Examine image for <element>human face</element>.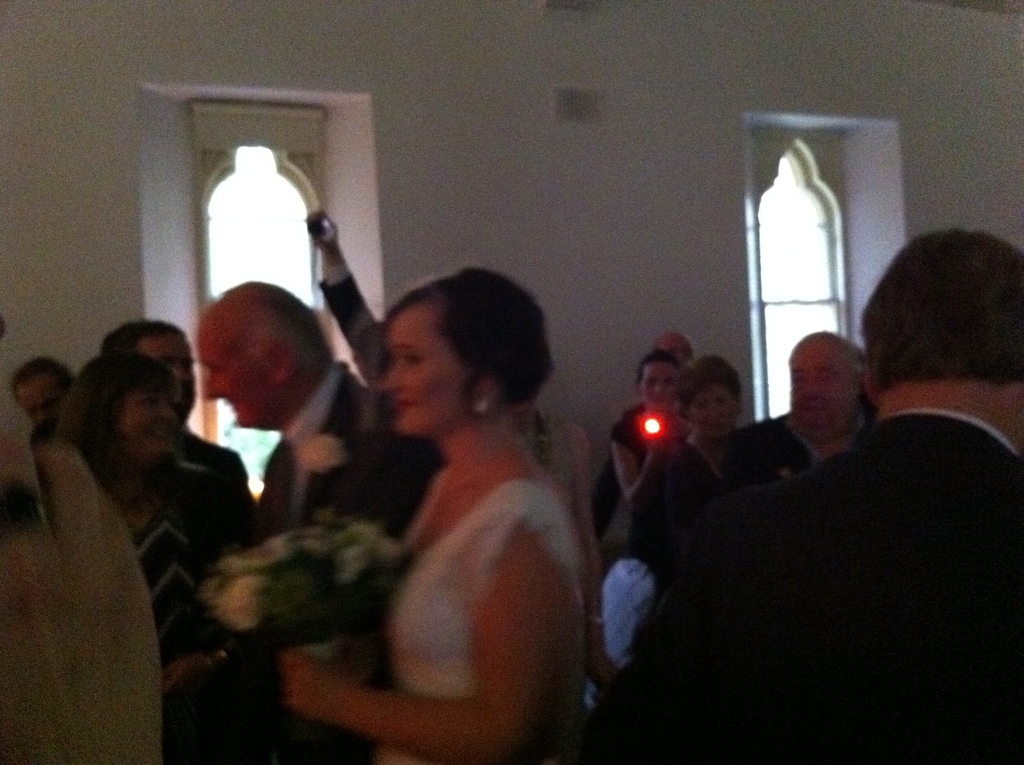
Examination result: [x1=136, y1=330, x2=196, y2=426].
